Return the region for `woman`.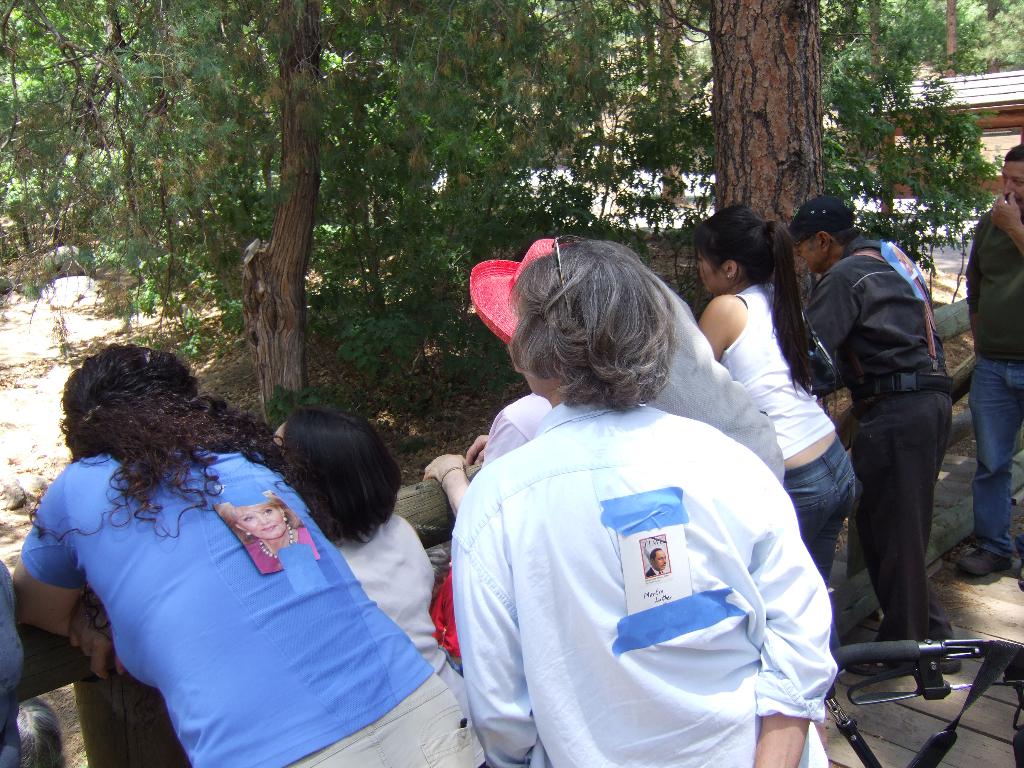
[left=429, top=241, right=856, bottom=756].
